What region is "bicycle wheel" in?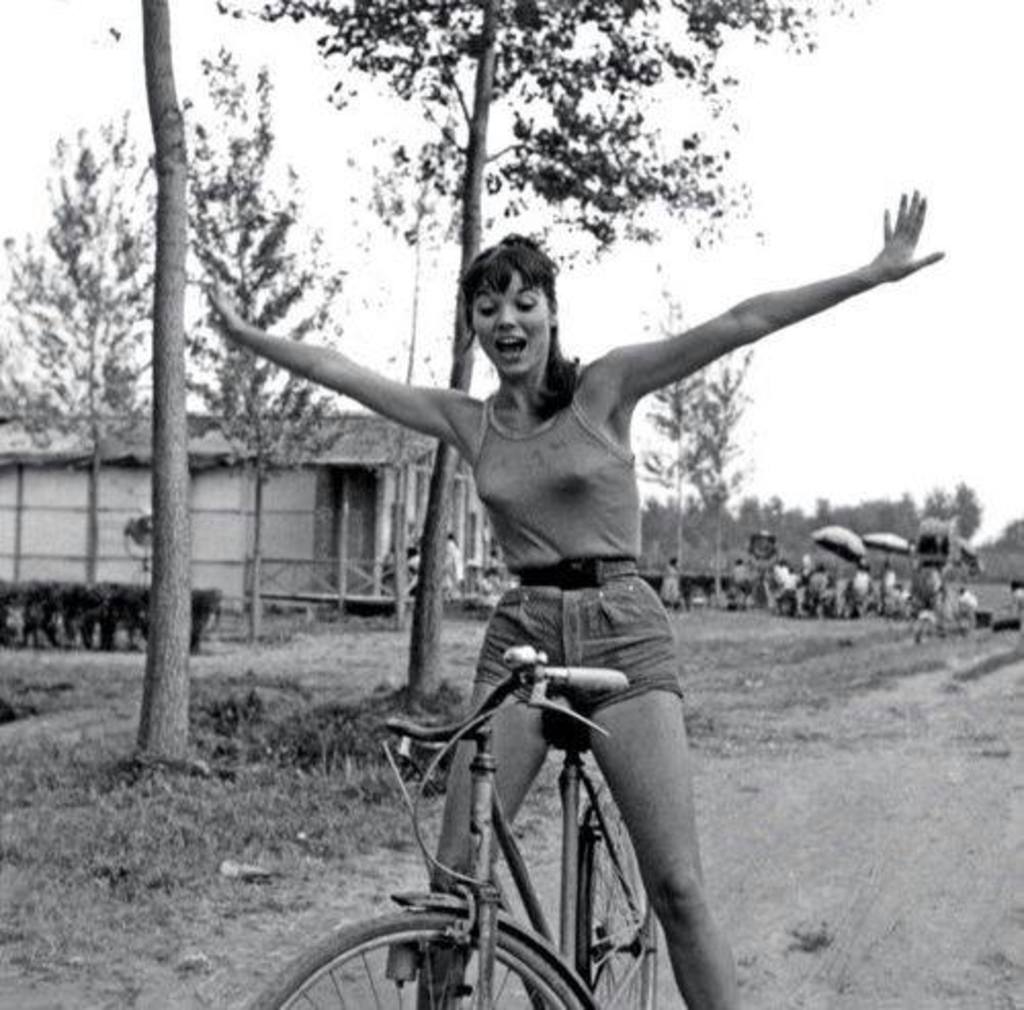
box(246, 910, 586, 1008).
